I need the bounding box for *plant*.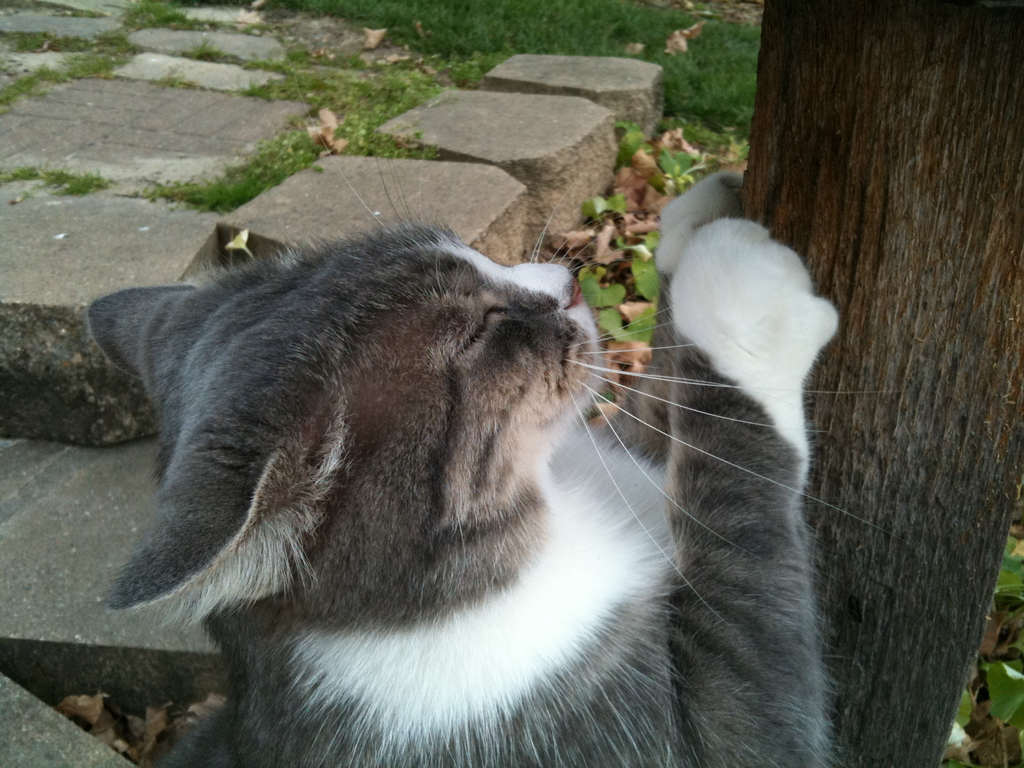
Here it is: bbox=[558, 124, 723, 342].
